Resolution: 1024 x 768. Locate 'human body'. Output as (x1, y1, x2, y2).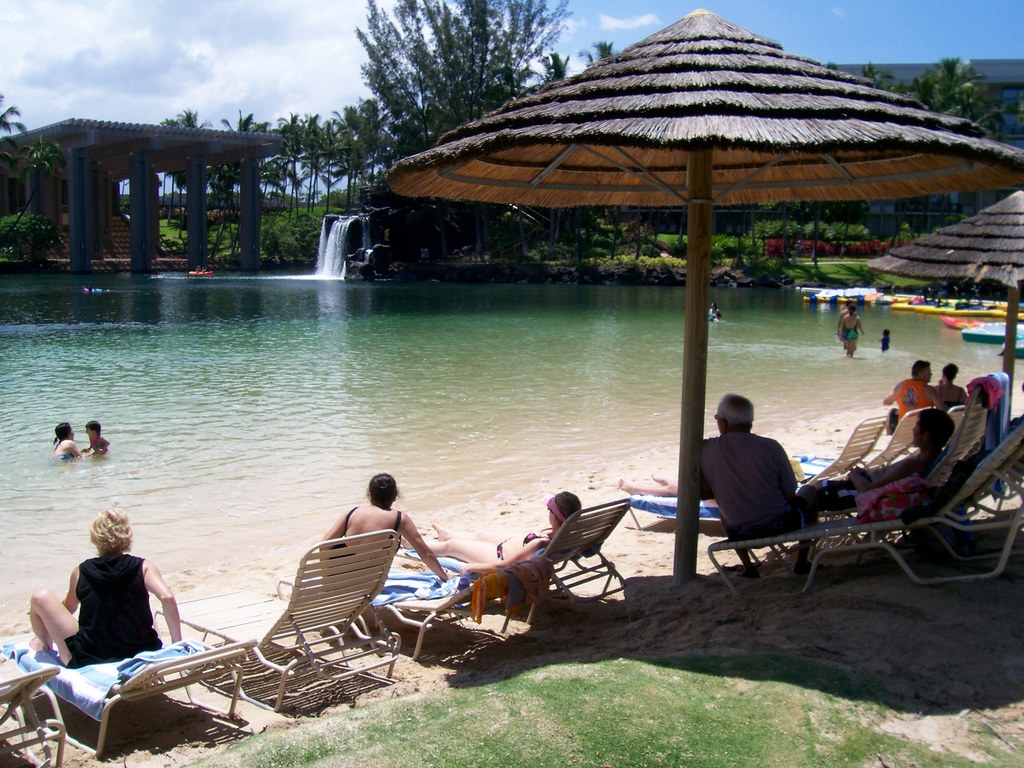
(699, 428, 822, 570).
